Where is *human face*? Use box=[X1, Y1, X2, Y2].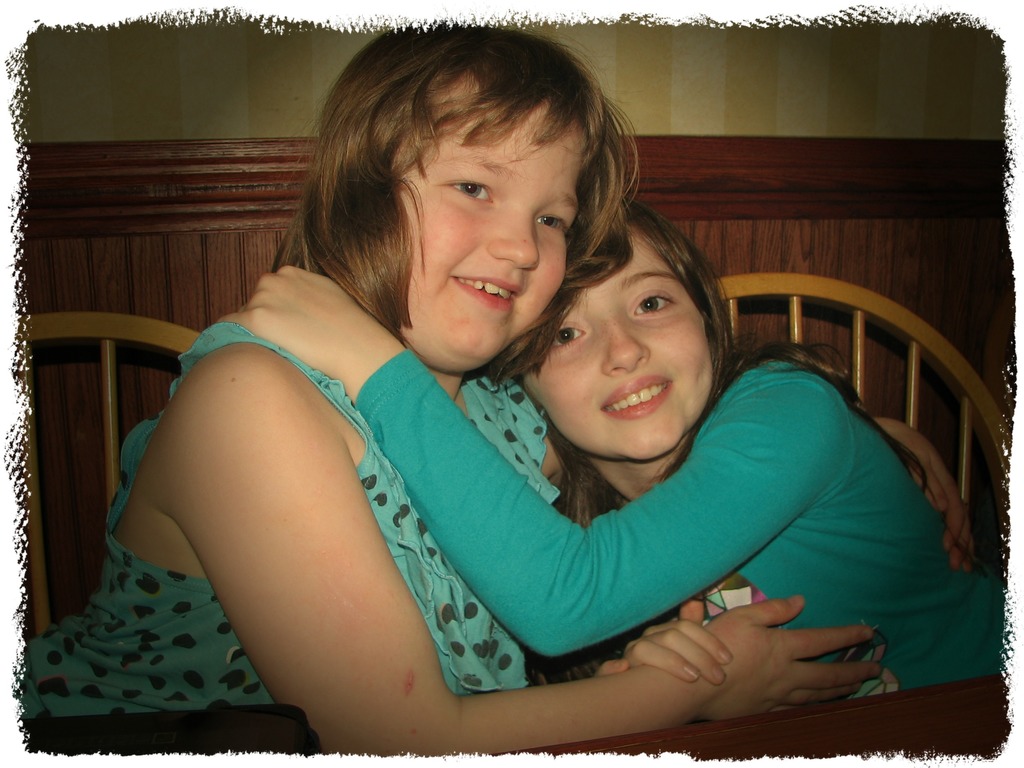
box=[520, 224, 719, 461].
